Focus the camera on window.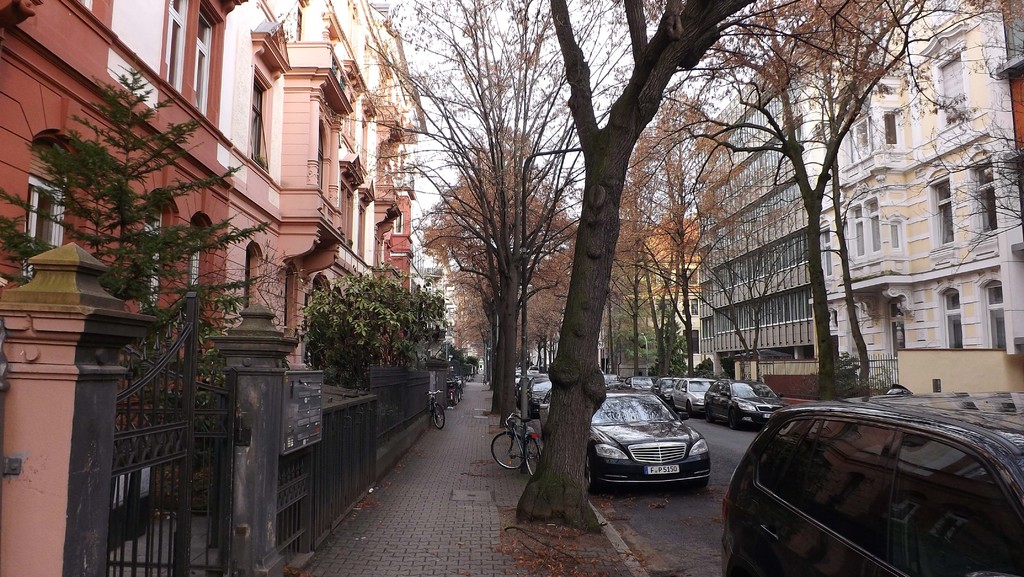
Focus region: crop(966, 161, 1008, 234).
